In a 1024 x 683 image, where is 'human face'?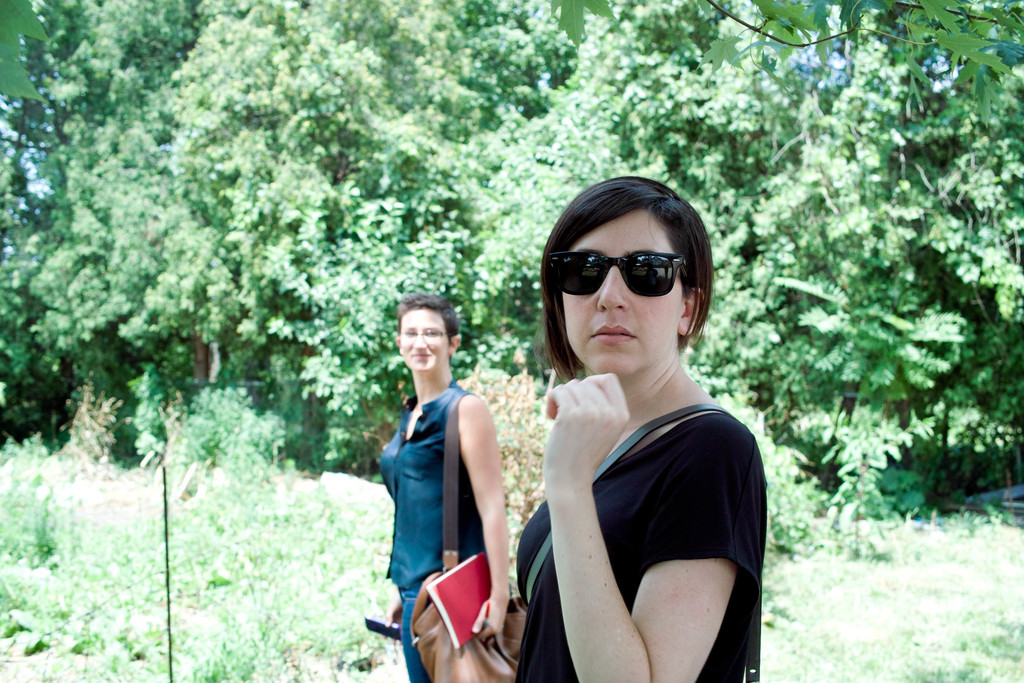
401 309 451 368.
